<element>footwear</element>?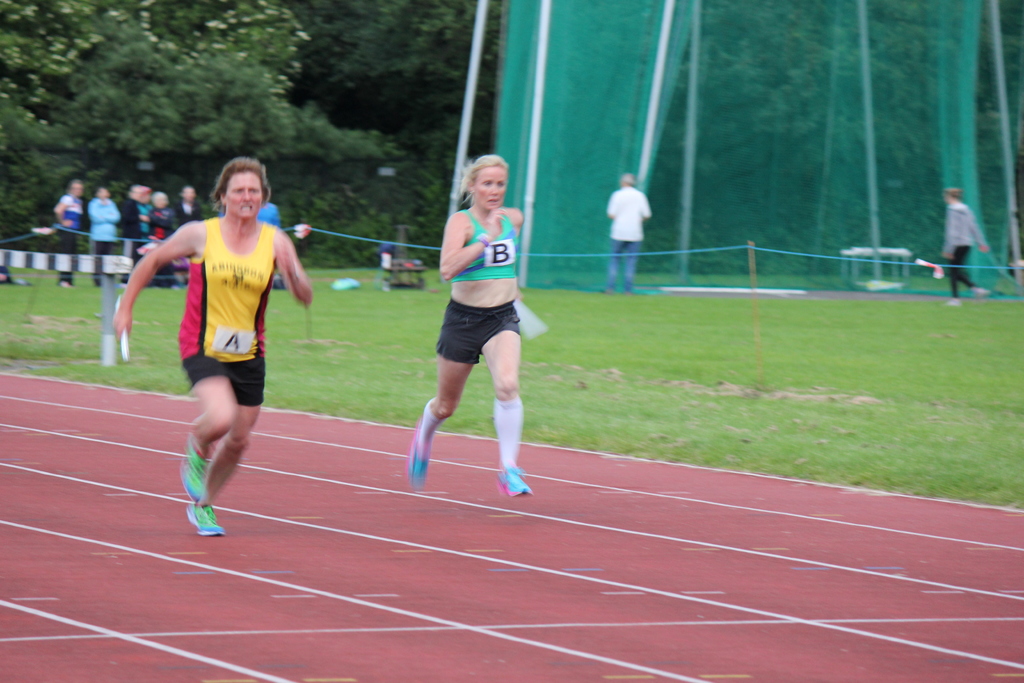
[976, 288, 985, 298]
